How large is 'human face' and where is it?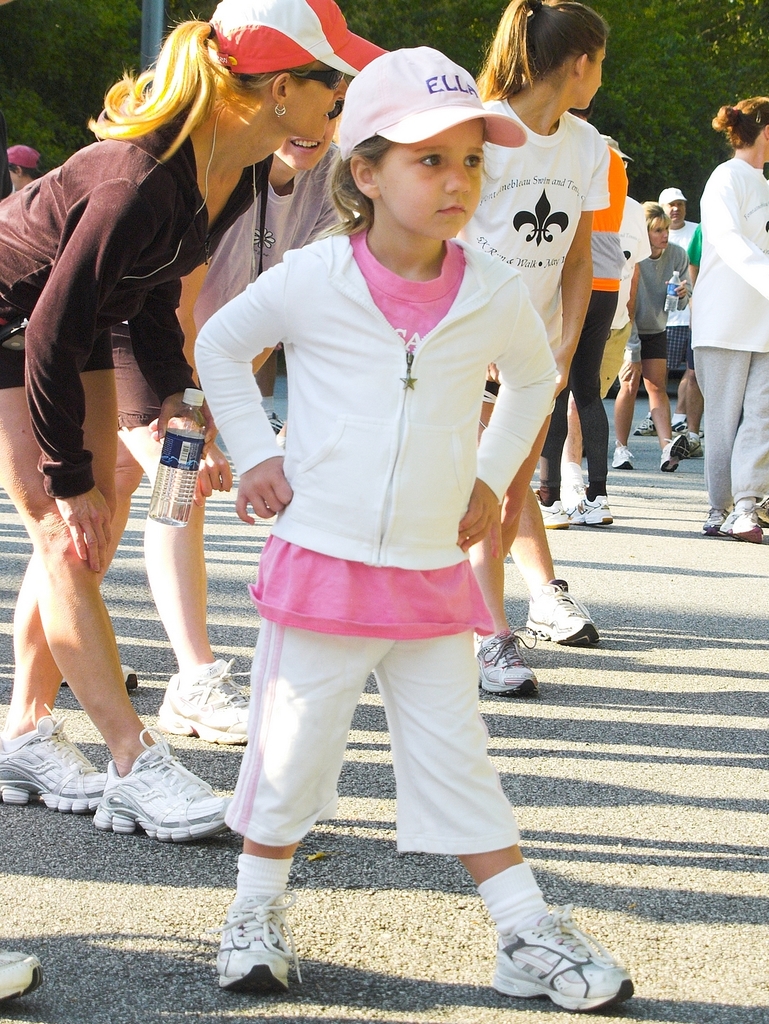
Bounding box: [278, 97, 341, 171].
